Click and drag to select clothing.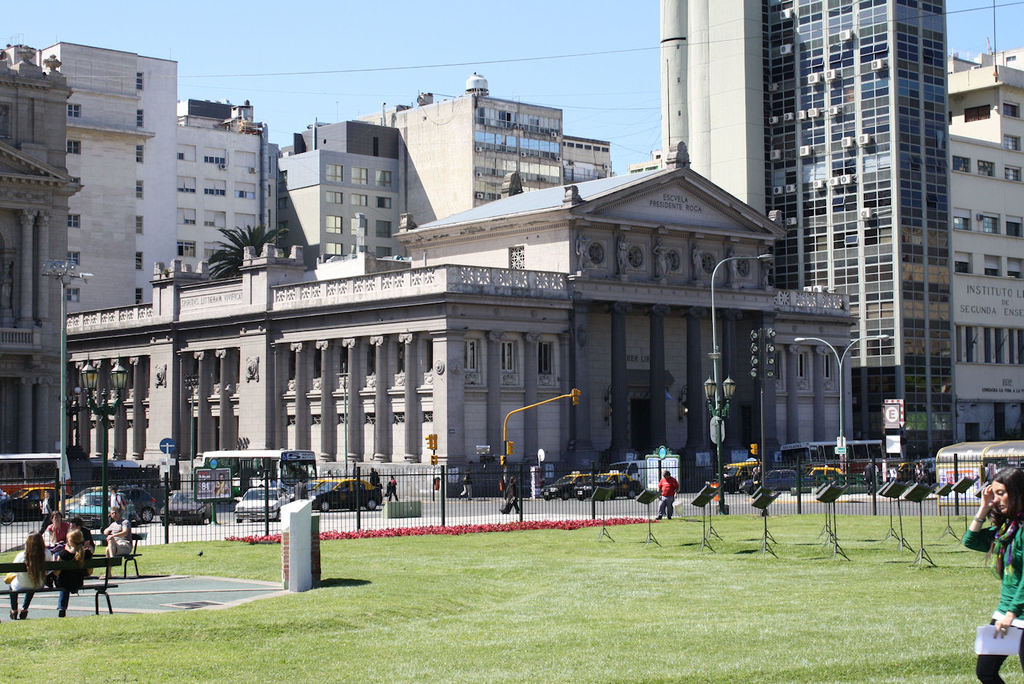
Selection: 862 462 873 491.
